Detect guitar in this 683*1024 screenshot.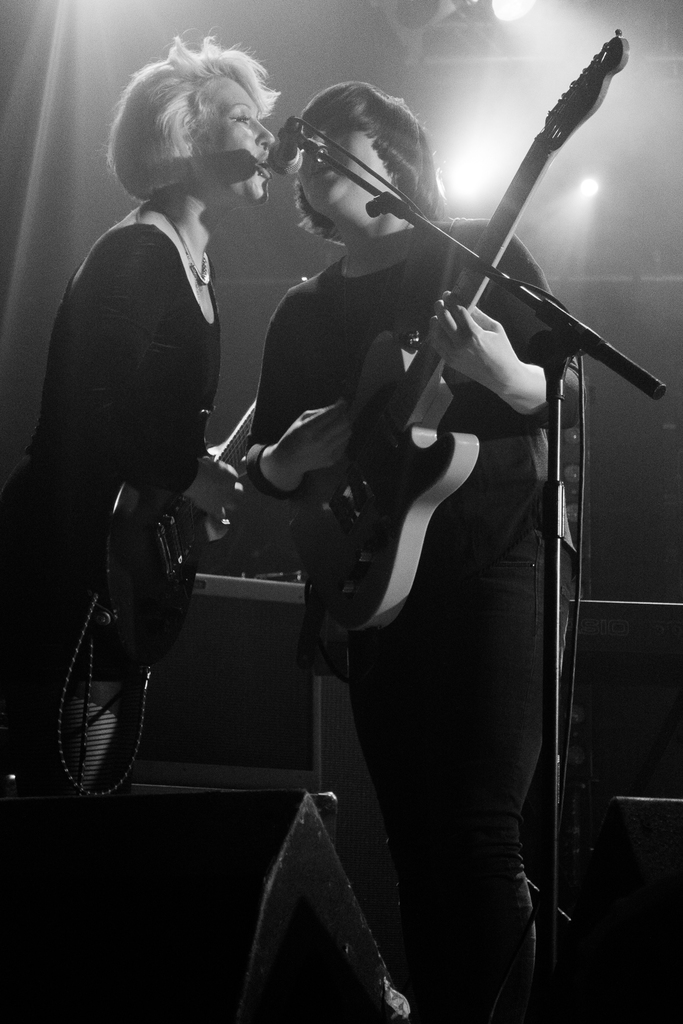
Detection: (290,14,623,625).
